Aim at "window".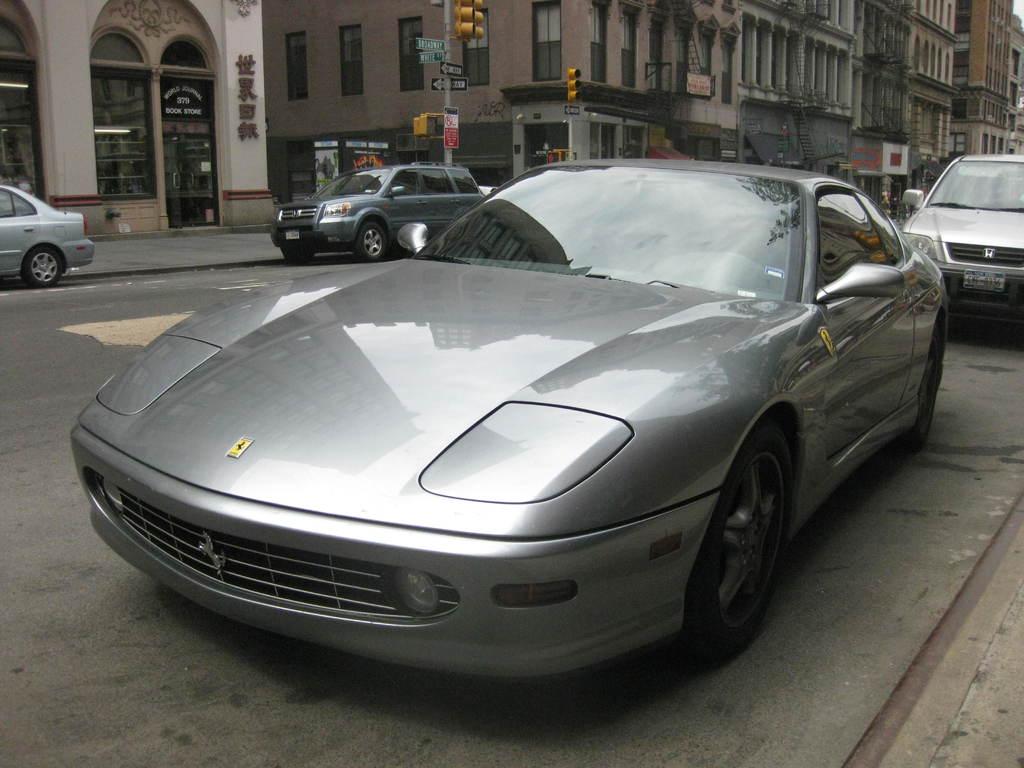
Aimed at bbox=[815, 192, 884, 298].
